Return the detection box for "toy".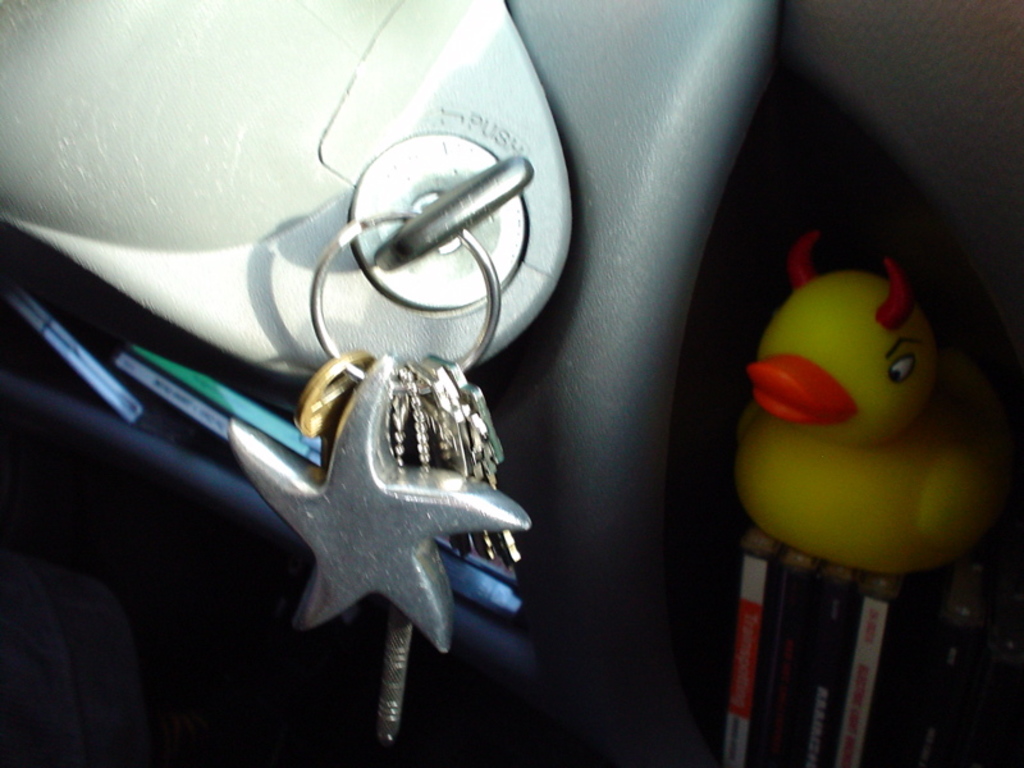
rect(722, 251, 991, 582).
